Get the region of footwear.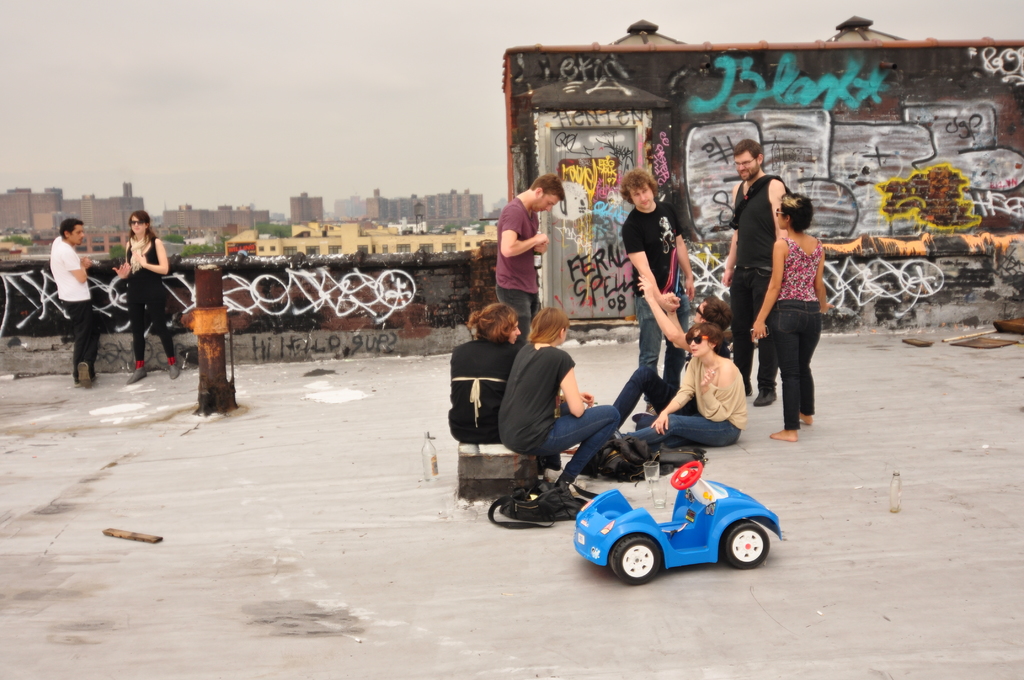
165:355:179:382.
